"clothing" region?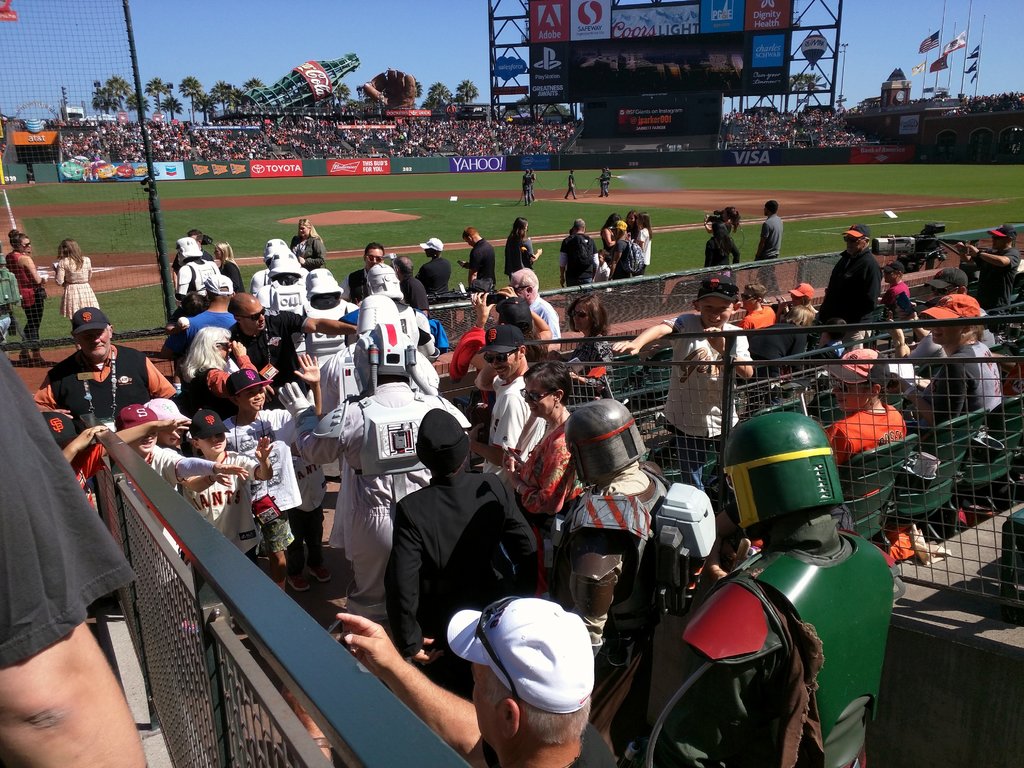
pyautogui.locateOnScreen(524, 419, 581, 517)
